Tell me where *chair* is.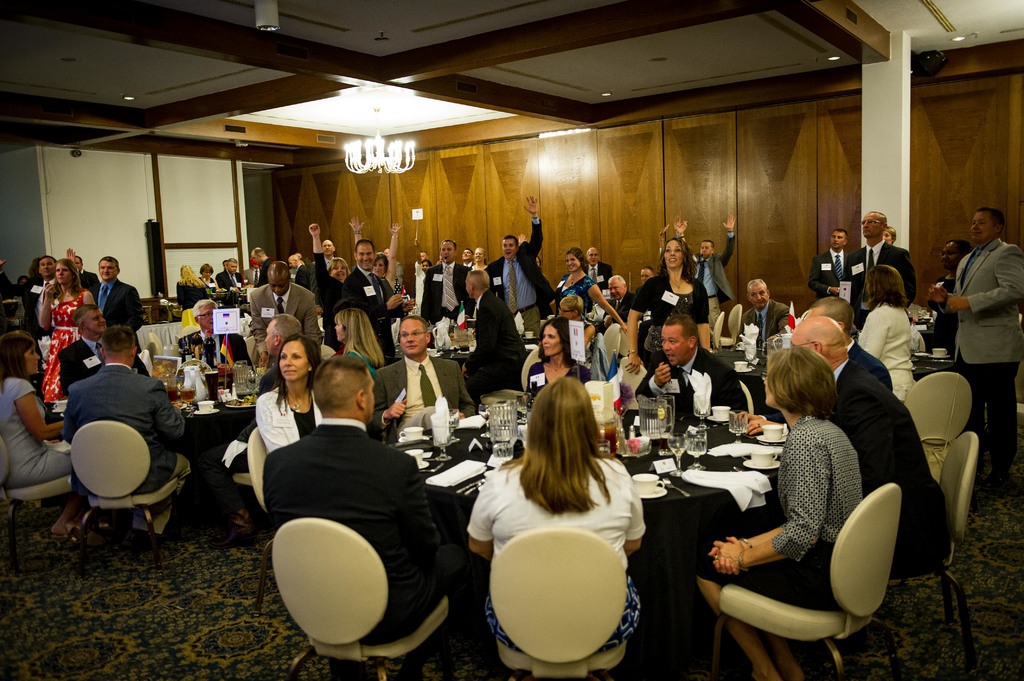
*chair* is at {"left": 69, "top": 425, "right": 199, "bottom": 579}.
